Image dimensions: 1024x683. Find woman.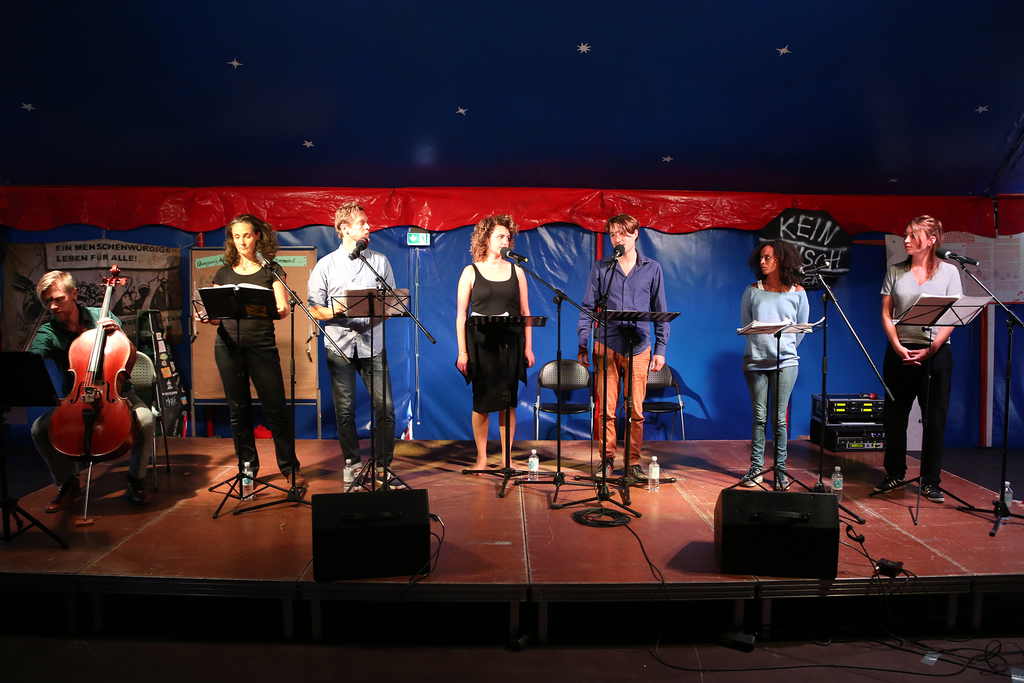
select_region(191, 219, 285, 486).
